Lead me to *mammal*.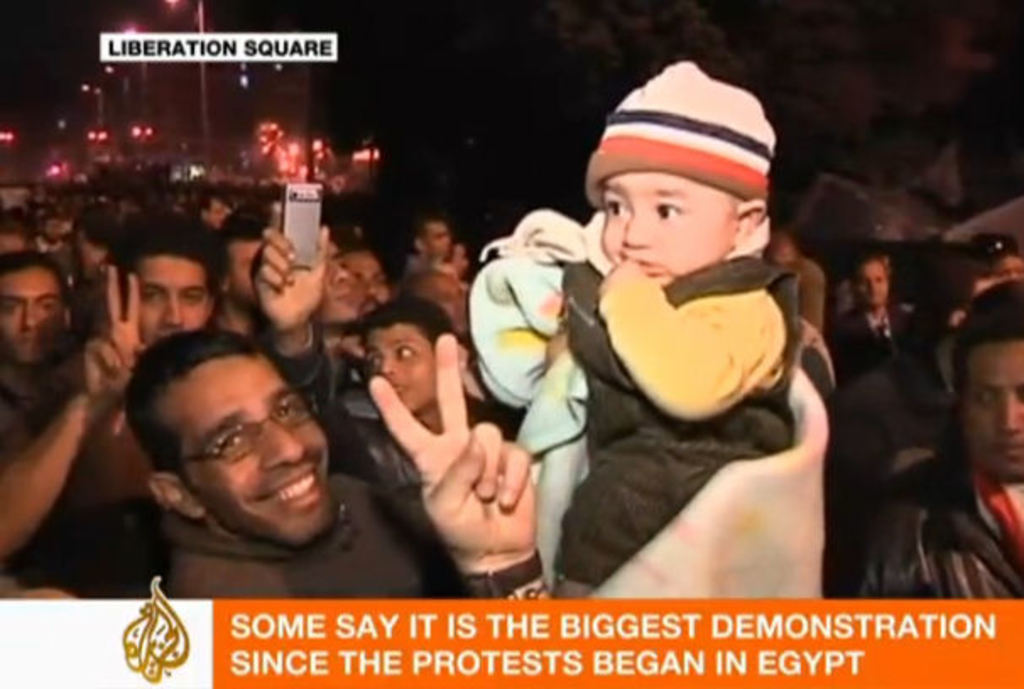
Lead to select_region(831, 252, 918, 404).
